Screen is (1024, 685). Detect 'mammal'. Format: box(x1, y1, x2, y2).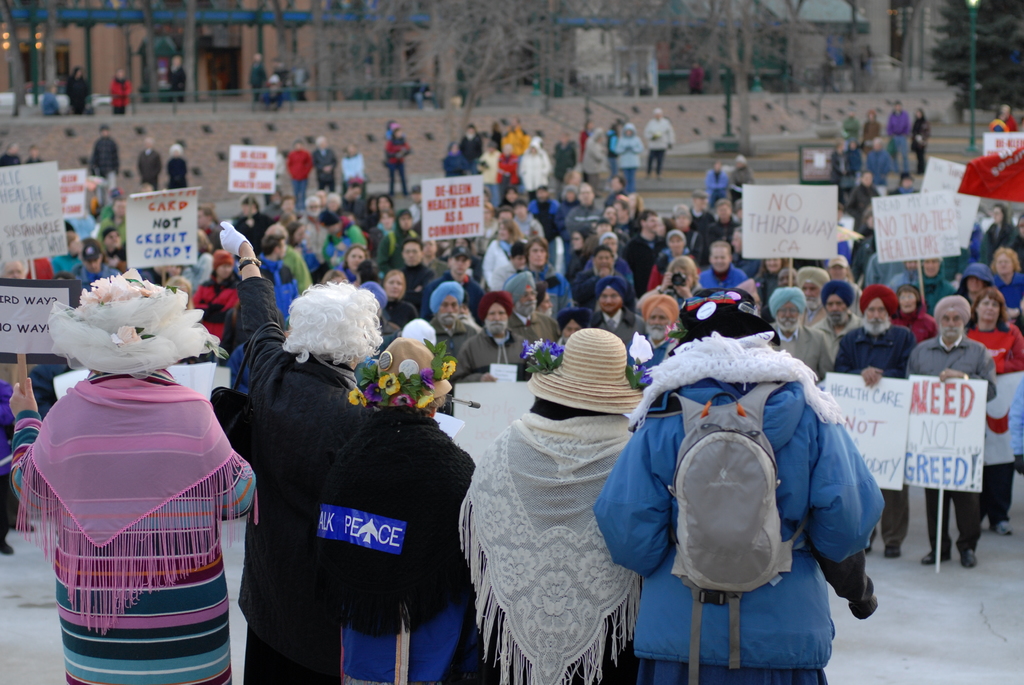
box(223, 224, 388, 684).
